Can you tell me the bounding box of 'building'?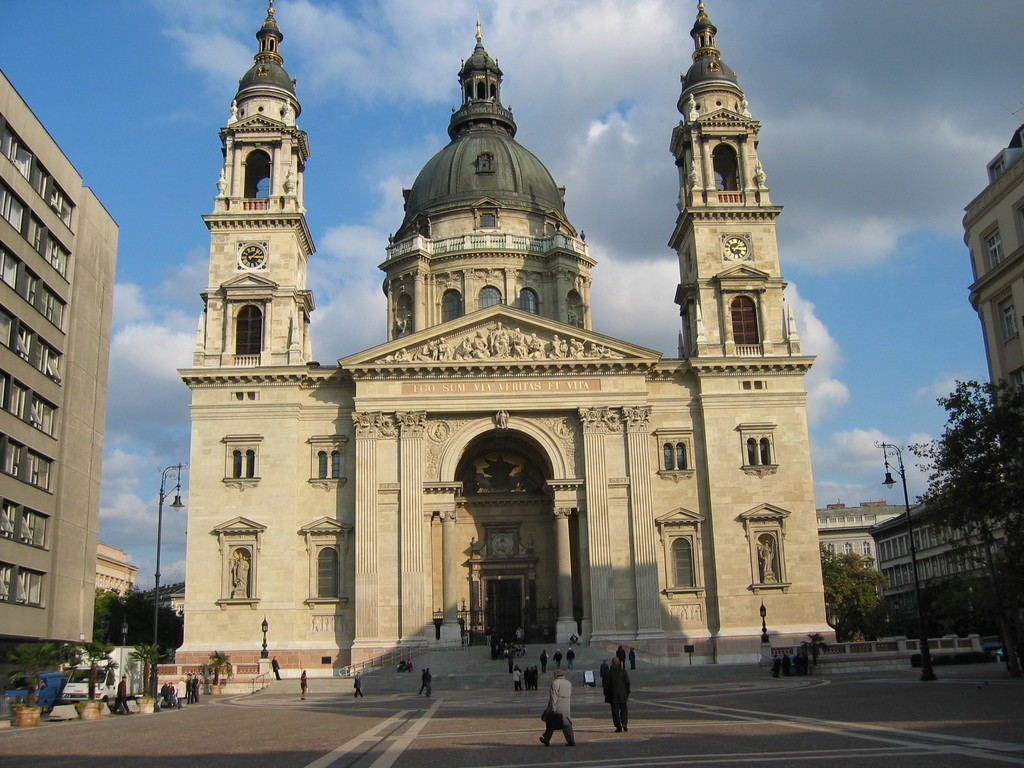
{"x1": 862, "y1": 439, "x2": 1023, "y2": 631}.
